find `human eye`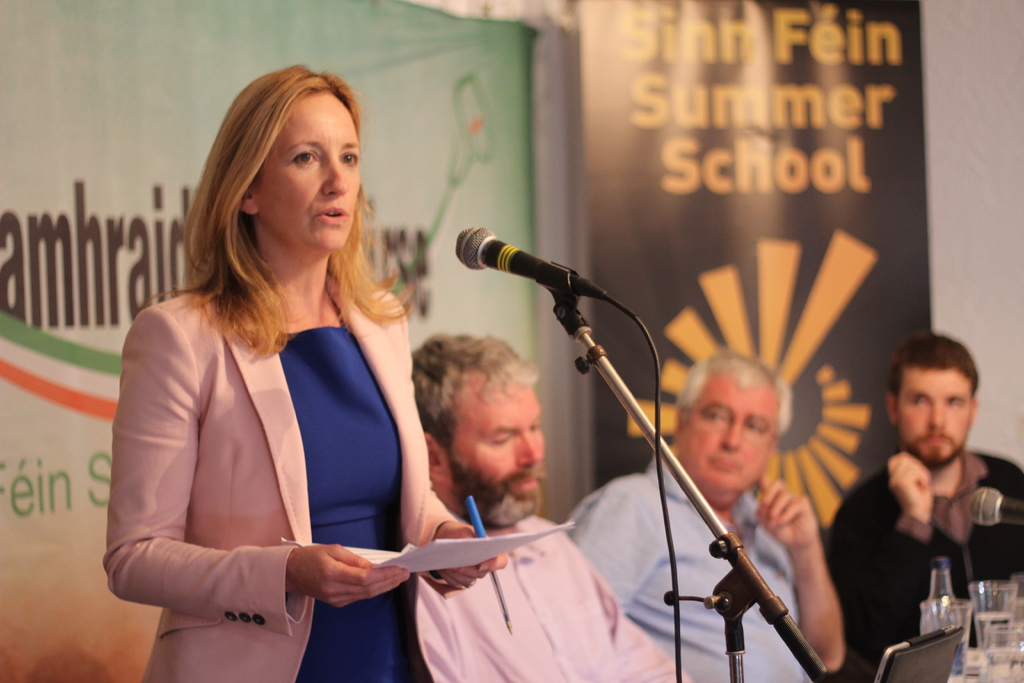
box=[340, 149, 362, 168]
